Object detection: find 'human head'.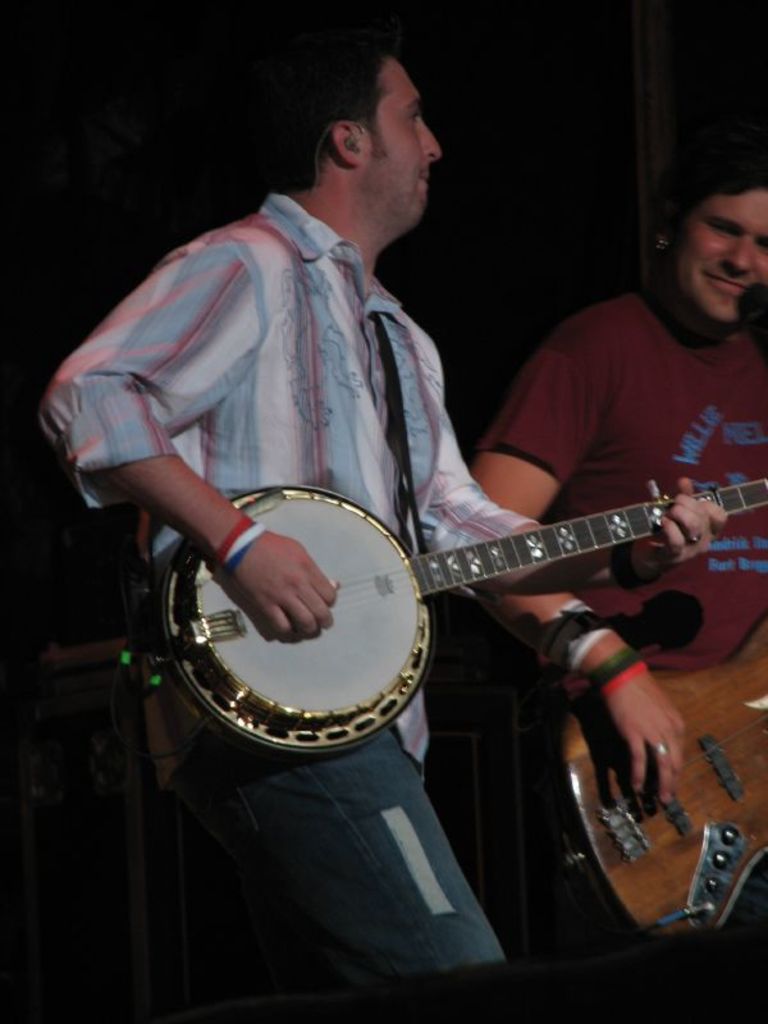
{"left": 262, "top": 41, "right": 444, "bottom": 229}.
